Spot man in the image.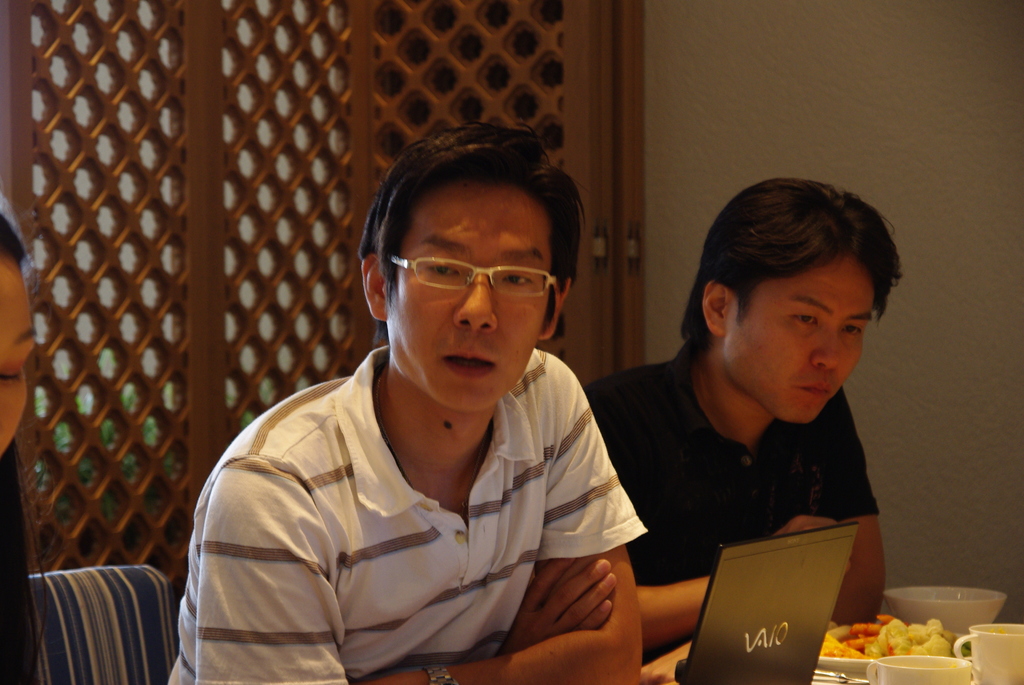
man found at [577,175,901,626].
